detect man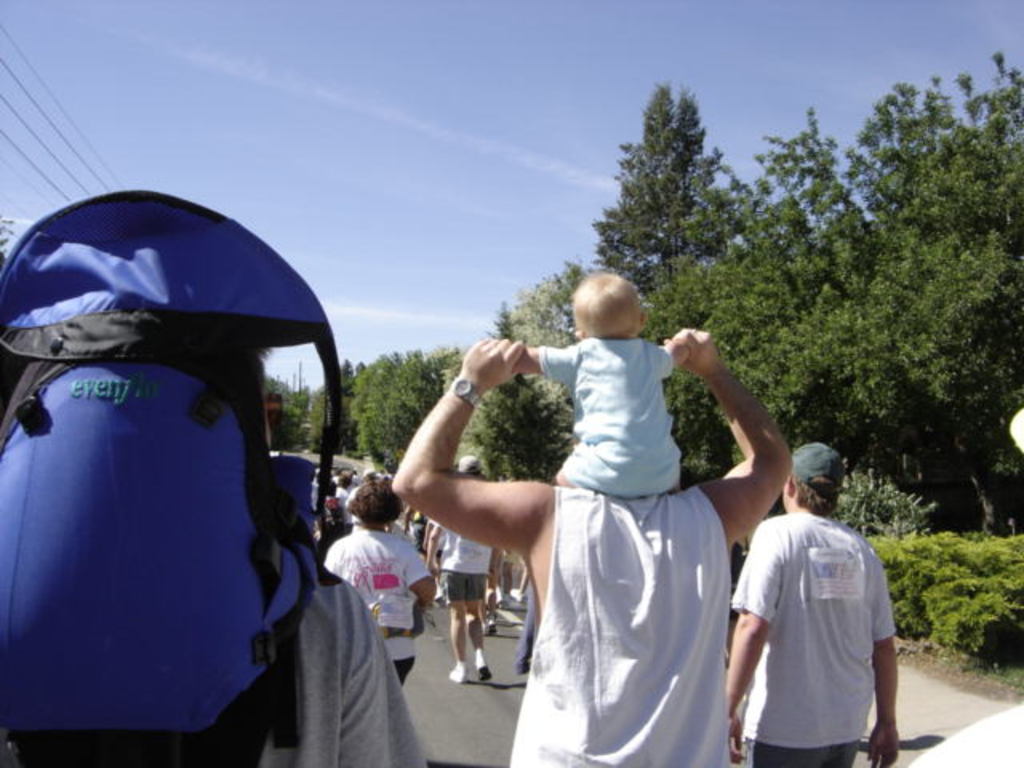
select_region(419, 525, 496, 682)
